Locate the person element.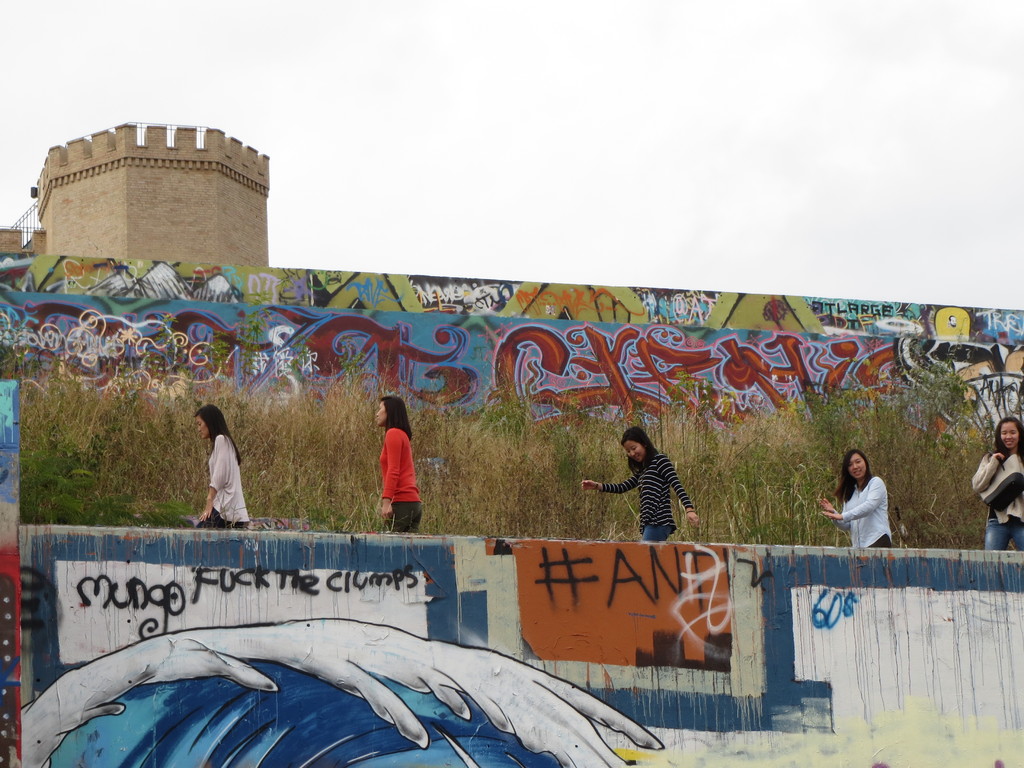
Element bbox: pyautogui.locateOnScreen(579, 425, 696, 540).
